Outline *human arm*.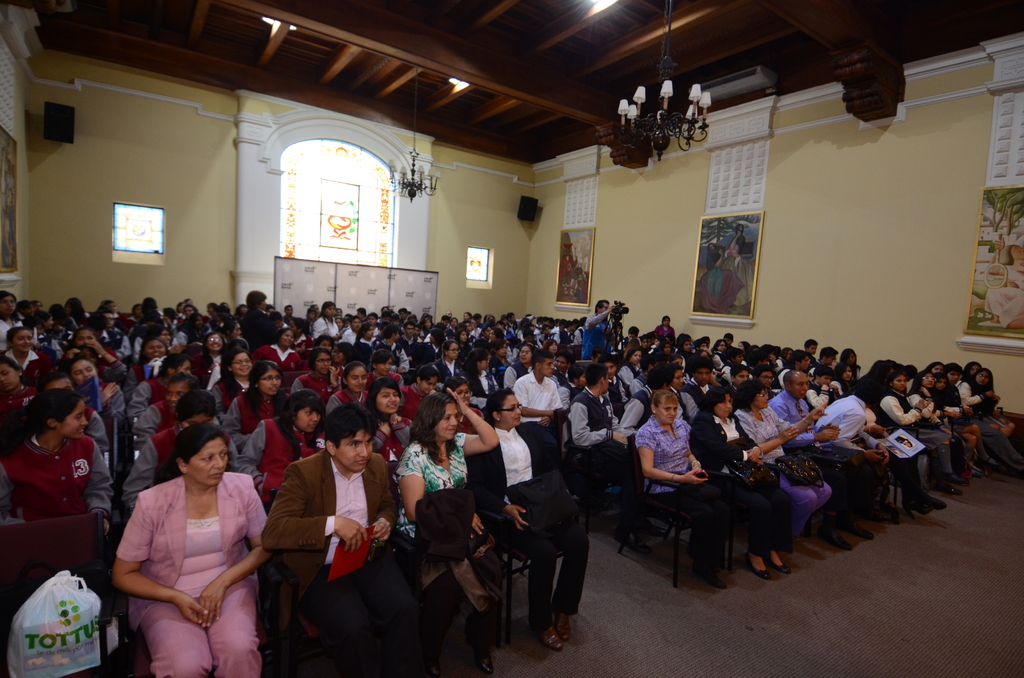
Outline: BBox(584, 311, 614, 330).
